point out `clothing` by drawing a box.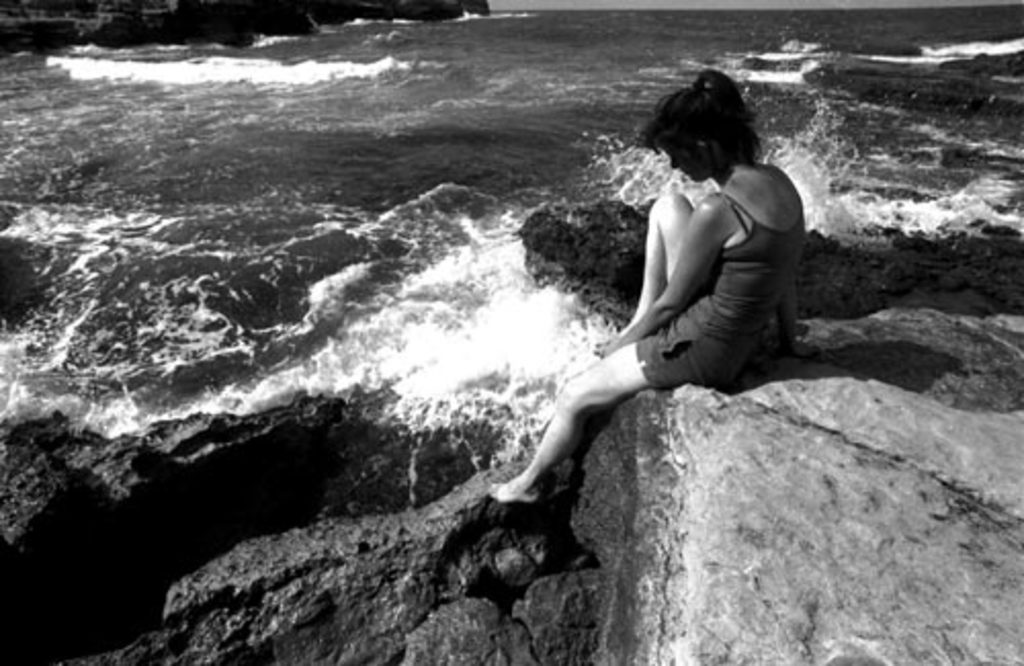
l=629, t=180, r=791, b=414.
